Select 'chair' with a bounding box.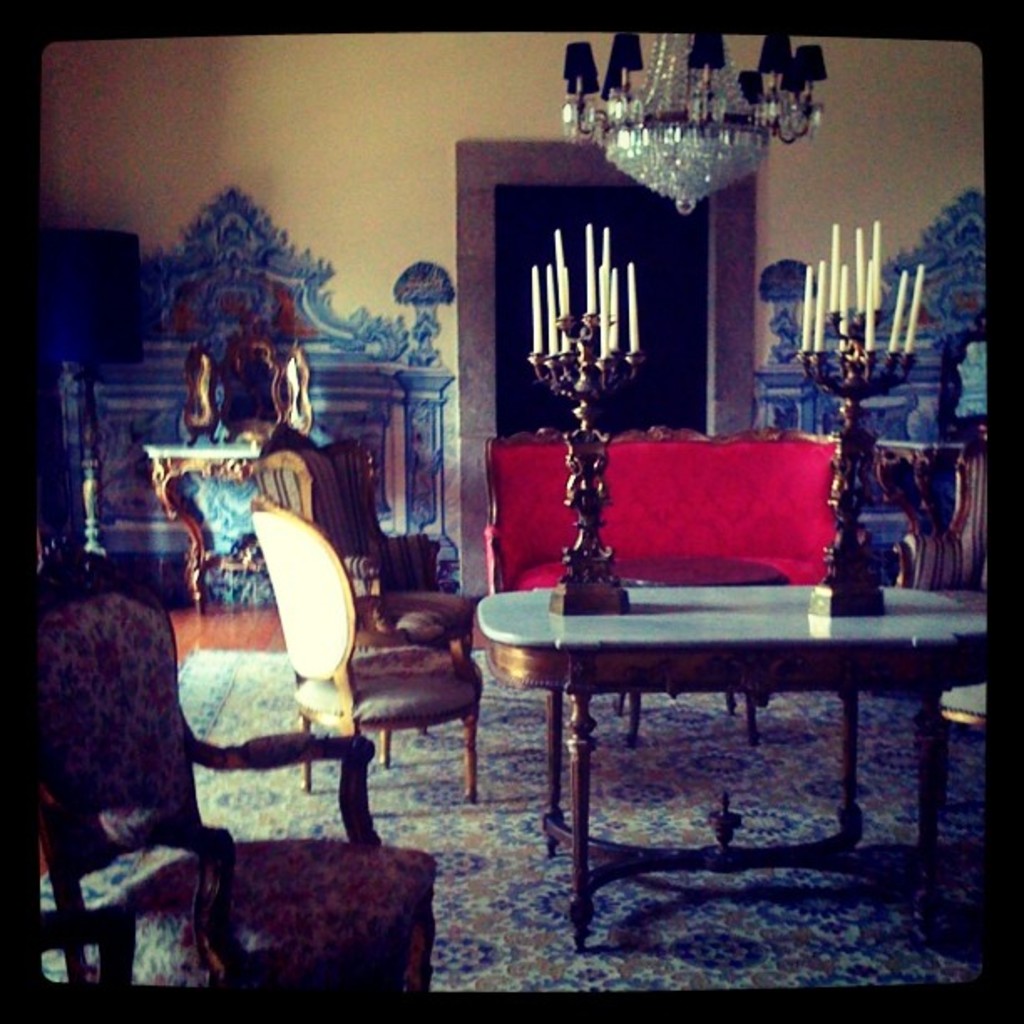
rect(890, 432, 991, 746).
